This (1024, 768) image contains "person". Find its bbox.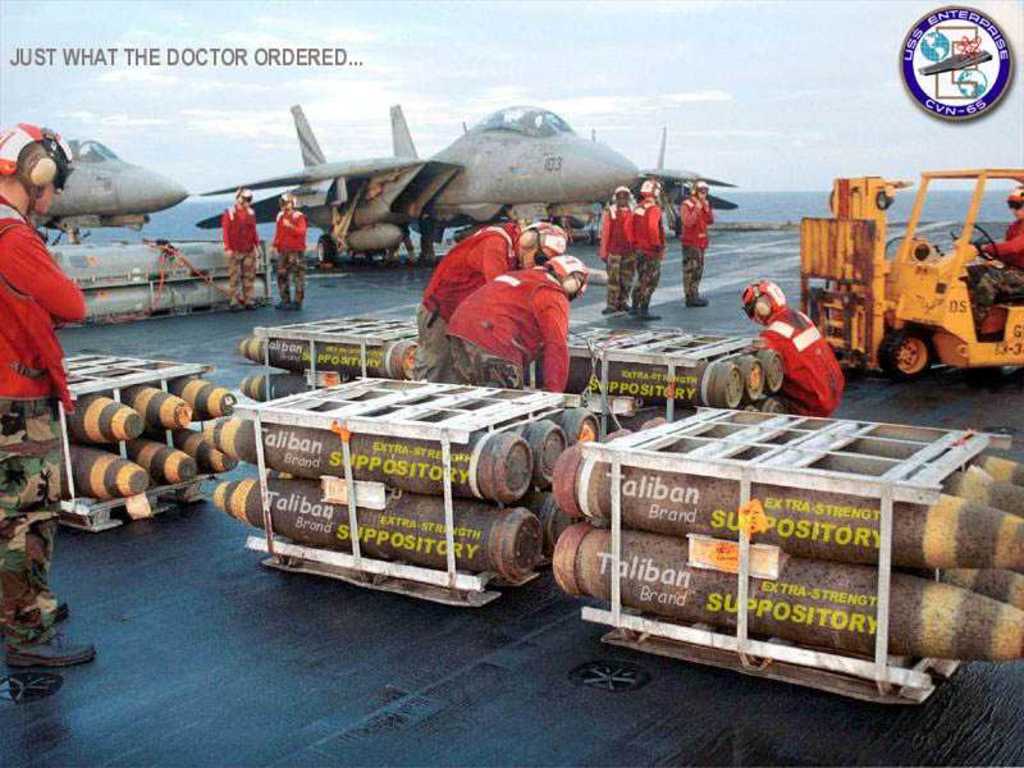
(680,183,710,294).
